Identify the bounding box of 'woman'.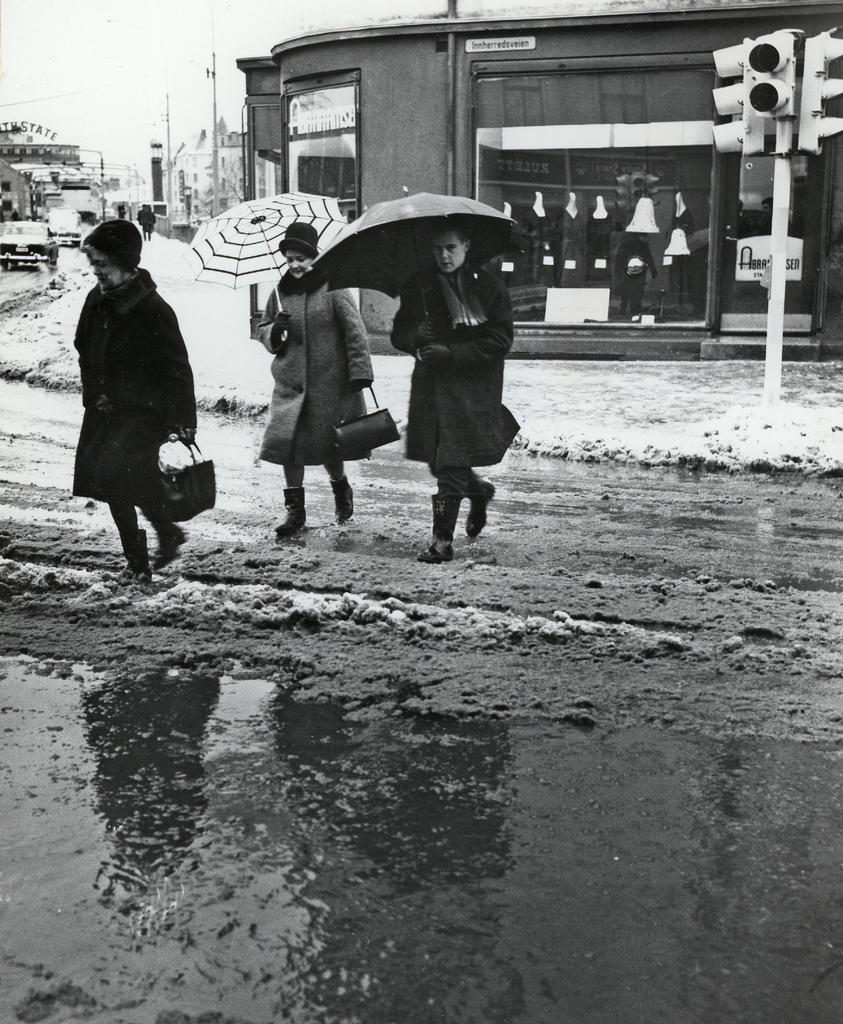
bbox=[249, 223, 376, 526].
